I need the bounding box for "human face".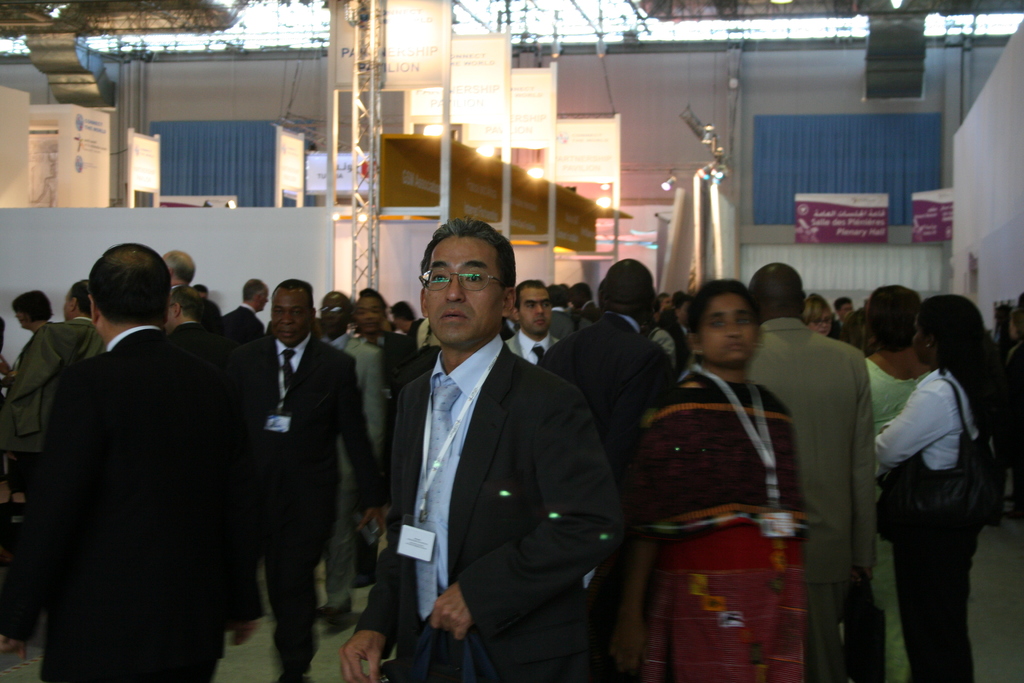
Here it is: [703, 293, 755, 367].
